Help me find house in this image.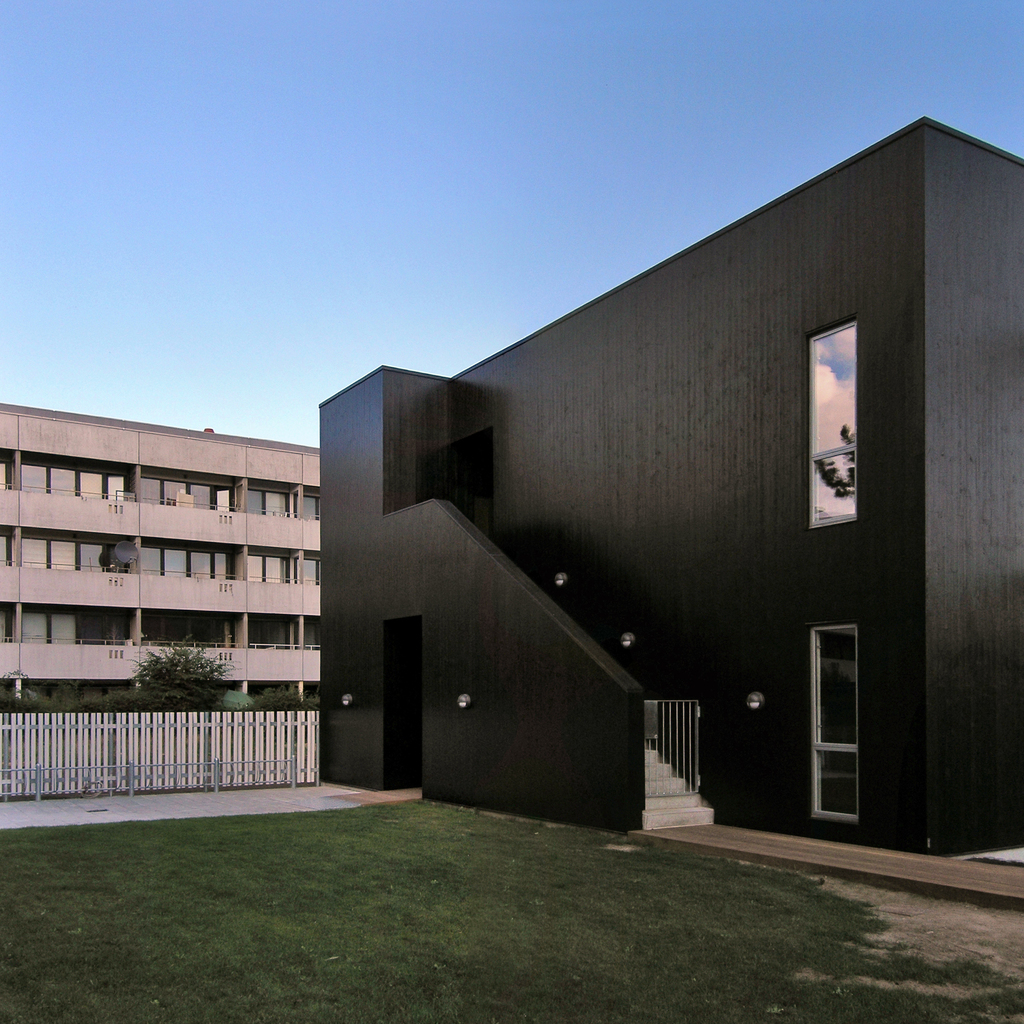
Found it: 0,405,319,717.
